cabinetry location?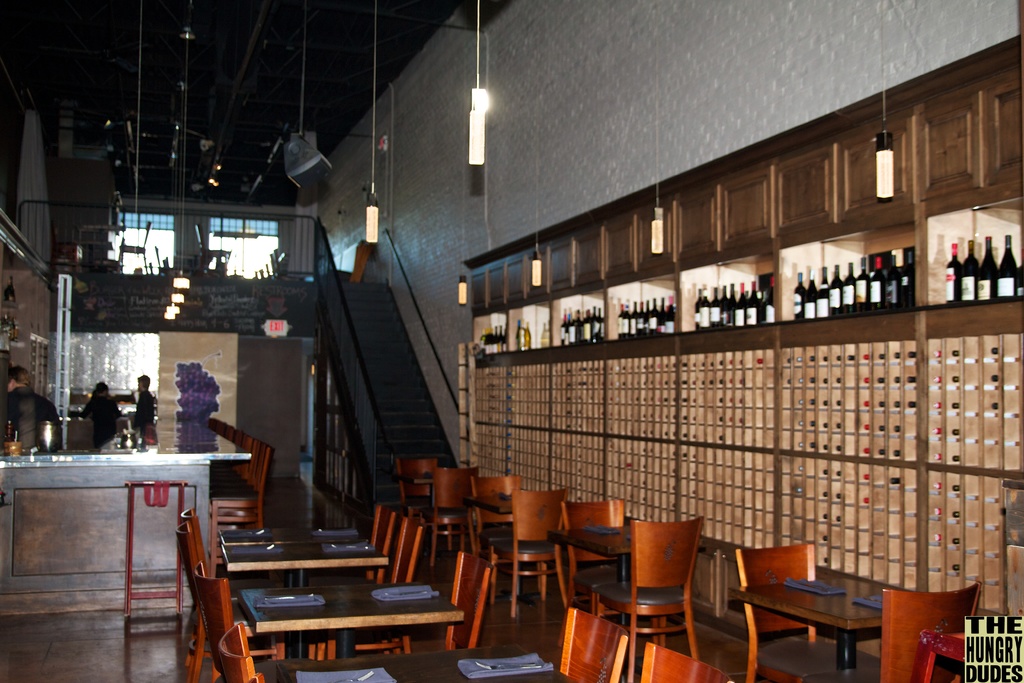
[left=0, top=456, right=215, bottom=614]
